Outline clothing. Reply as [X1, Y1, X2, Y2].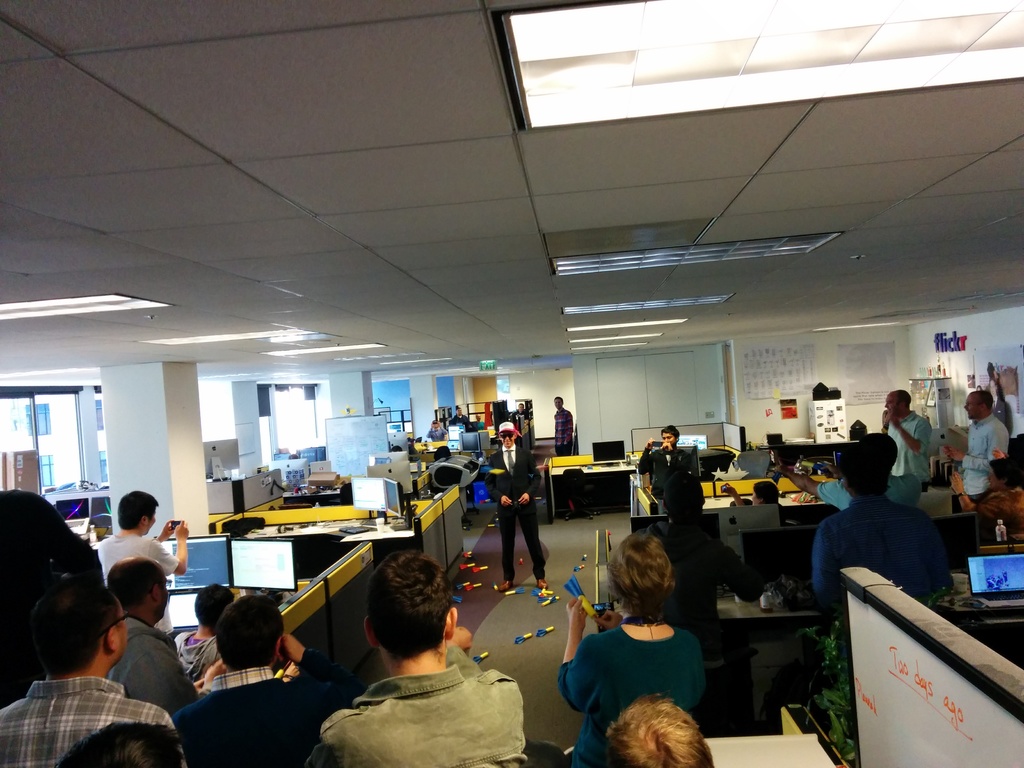
[552, 402, 575, 456].
